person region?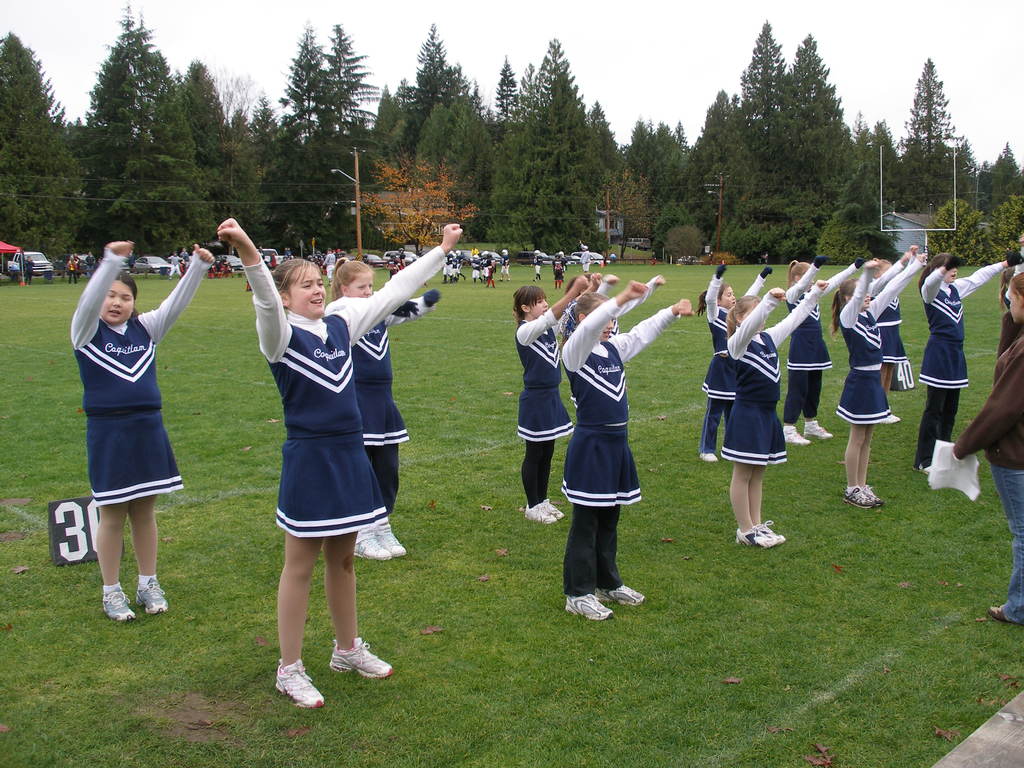
crop(559, 281, 697, 623)
